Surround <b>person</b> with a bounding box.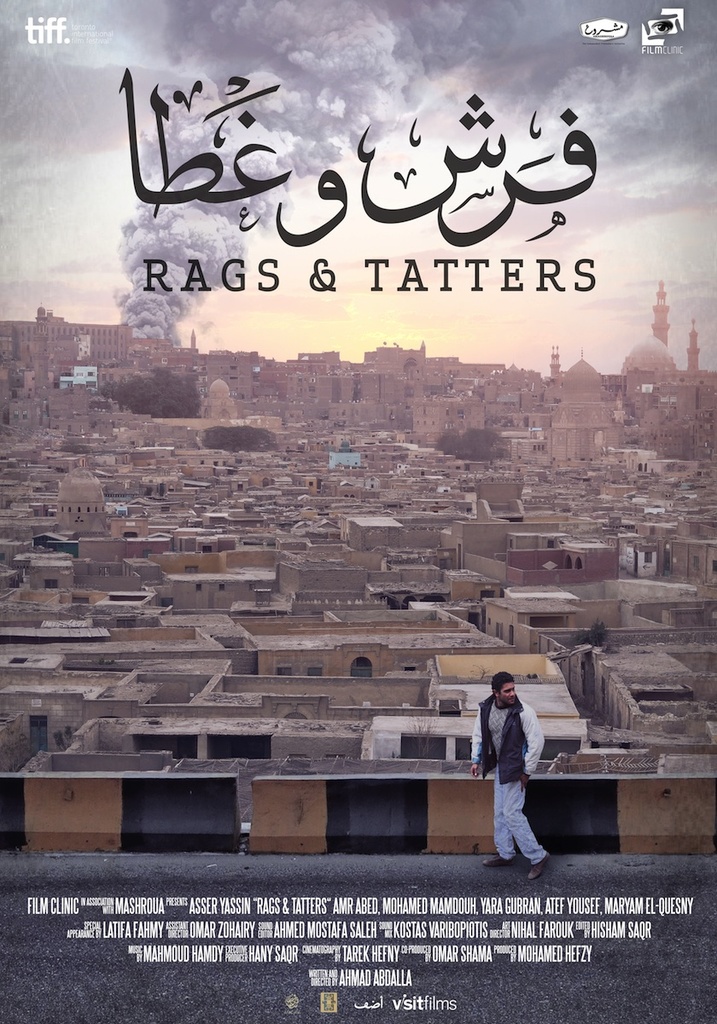
detection(469, 673, 549, 876).
